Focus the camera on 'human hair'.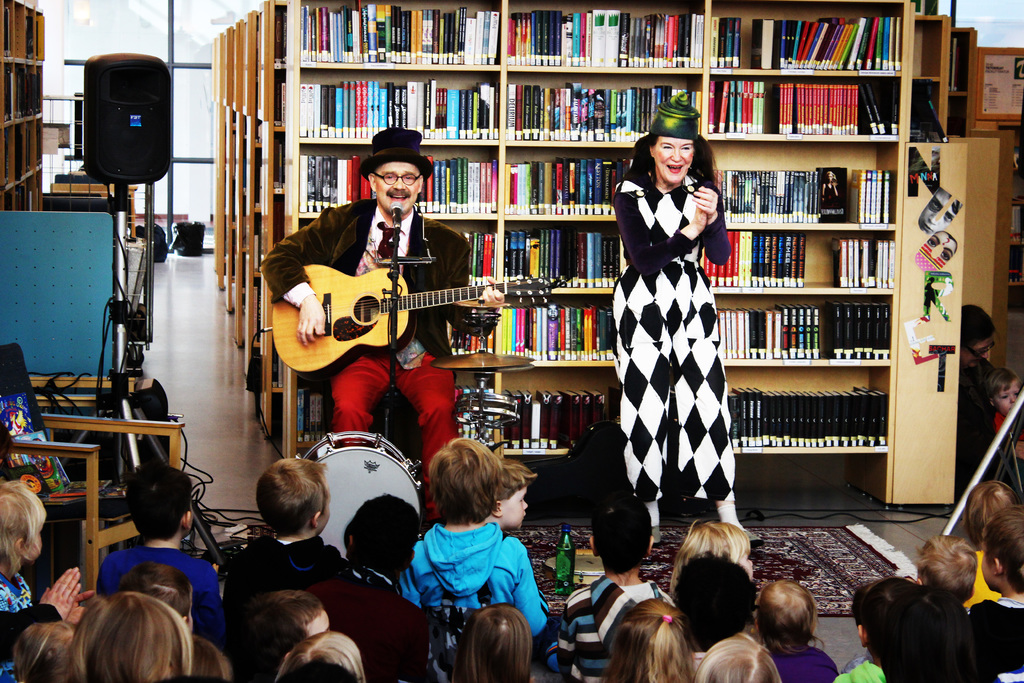
Focus region: bbox(237, 581, 321, 682).
